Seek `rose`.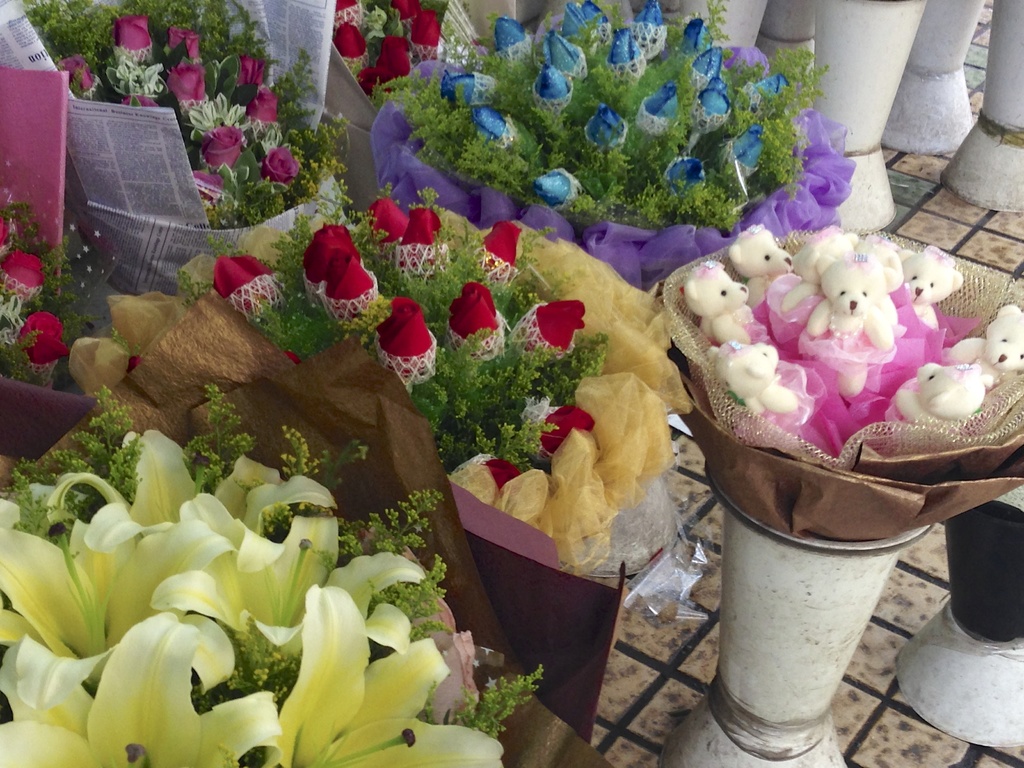
rect(0, 248, 44, 301).
